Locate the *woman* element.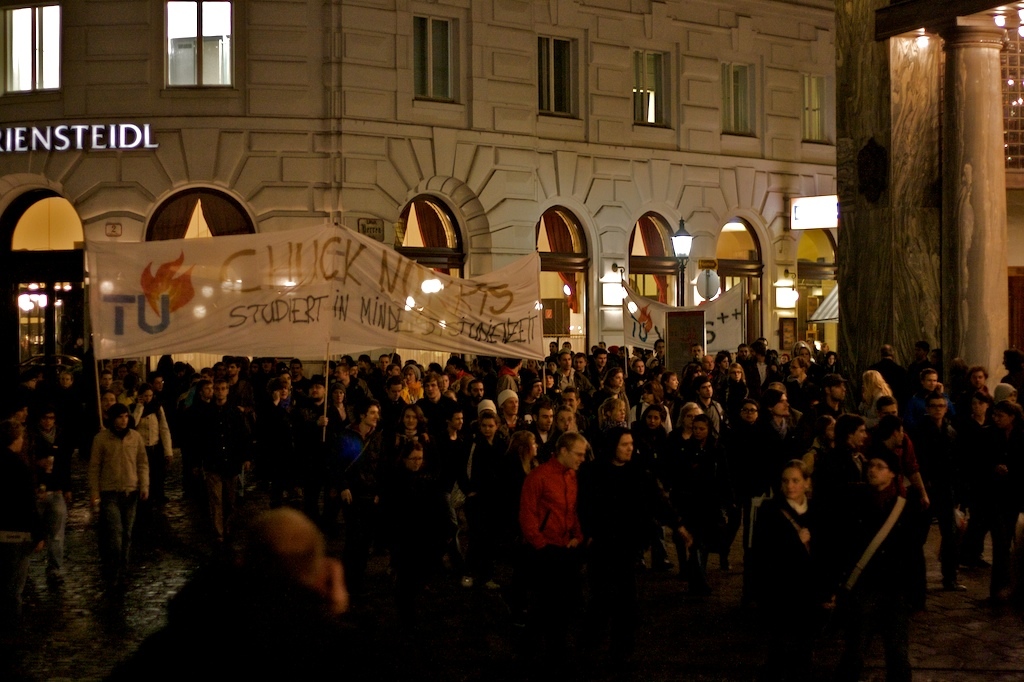
Element bbox: [745, 463, 815, 681].
